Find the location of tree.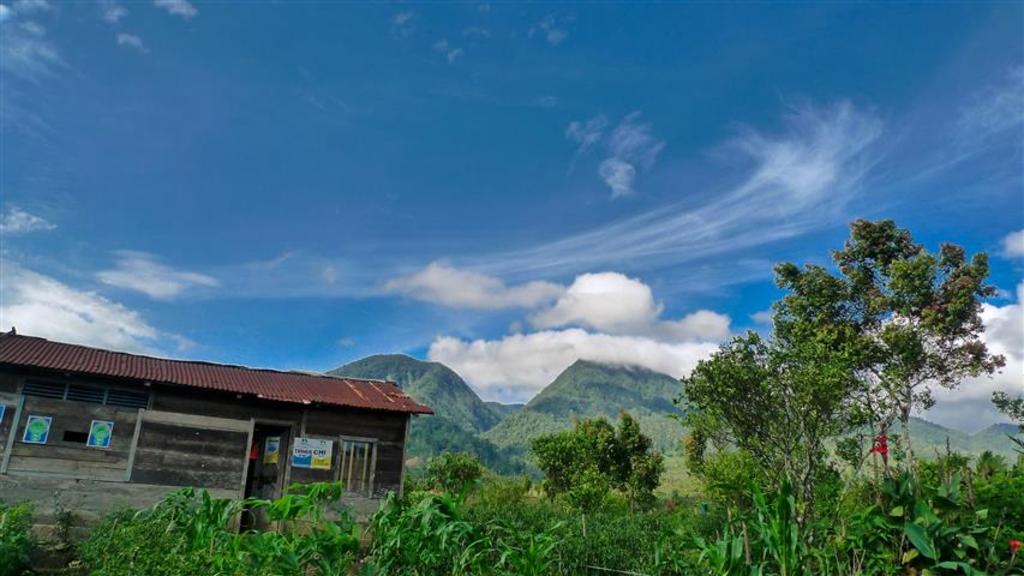
Location: [x1=988, y1=385, x2=1023, y2=482].
